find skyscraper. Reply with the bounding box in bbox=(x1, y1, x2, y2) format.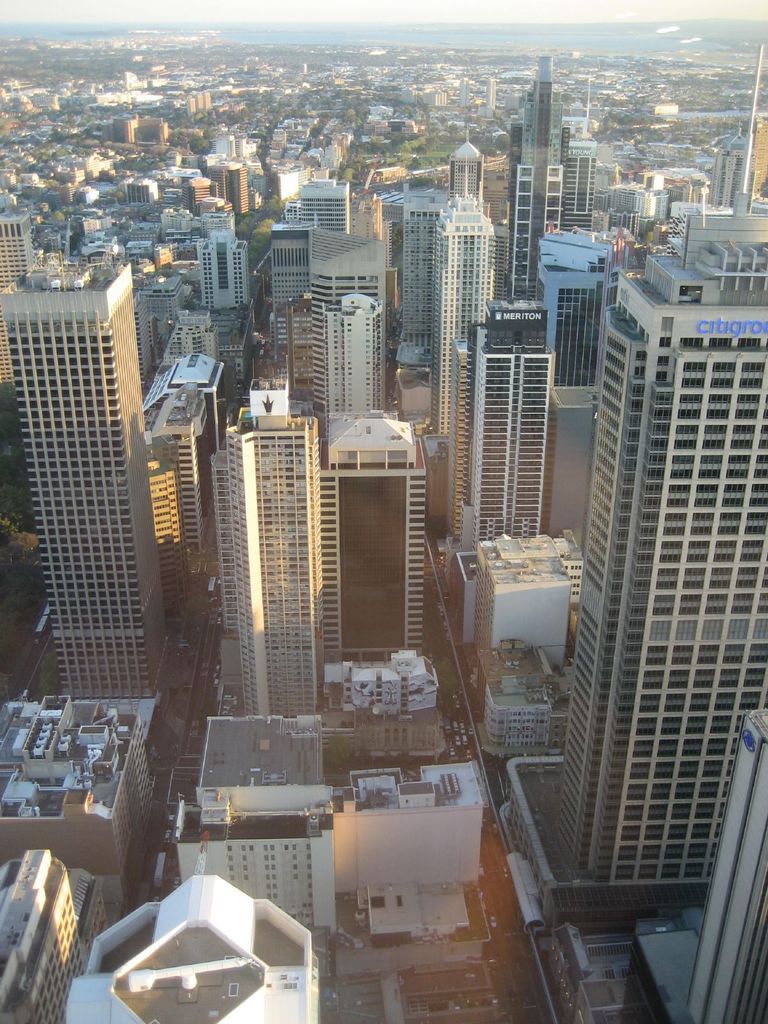
bbox=(293, 177, 362, 216).
